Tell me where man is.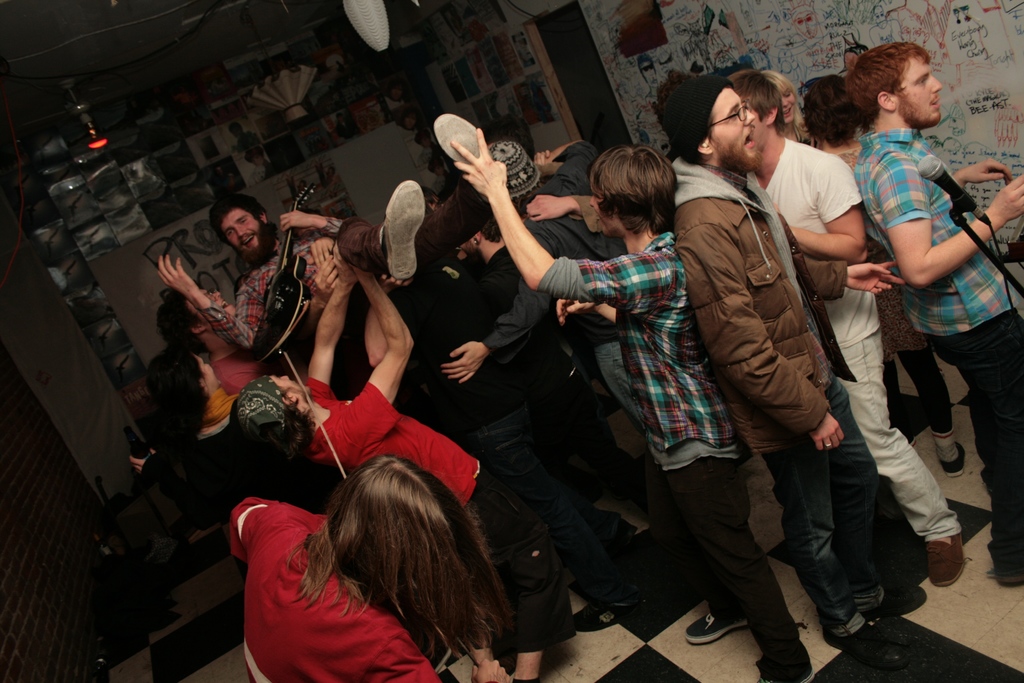
man is at crop(152, 110, 505, 358).
